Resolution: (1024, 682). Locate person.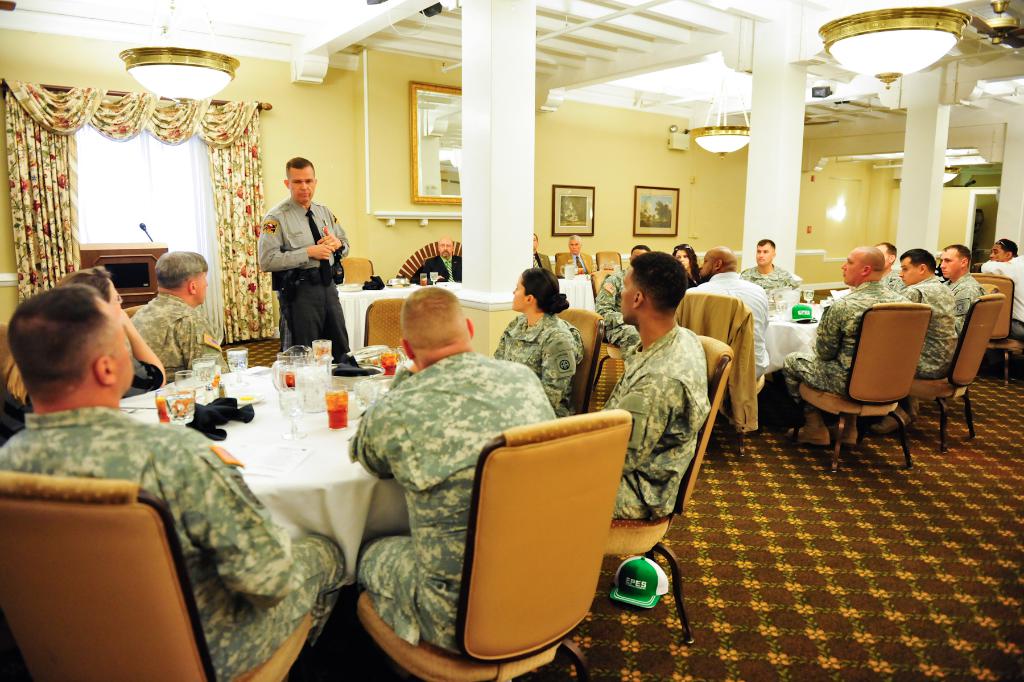
351:283:559:658.
